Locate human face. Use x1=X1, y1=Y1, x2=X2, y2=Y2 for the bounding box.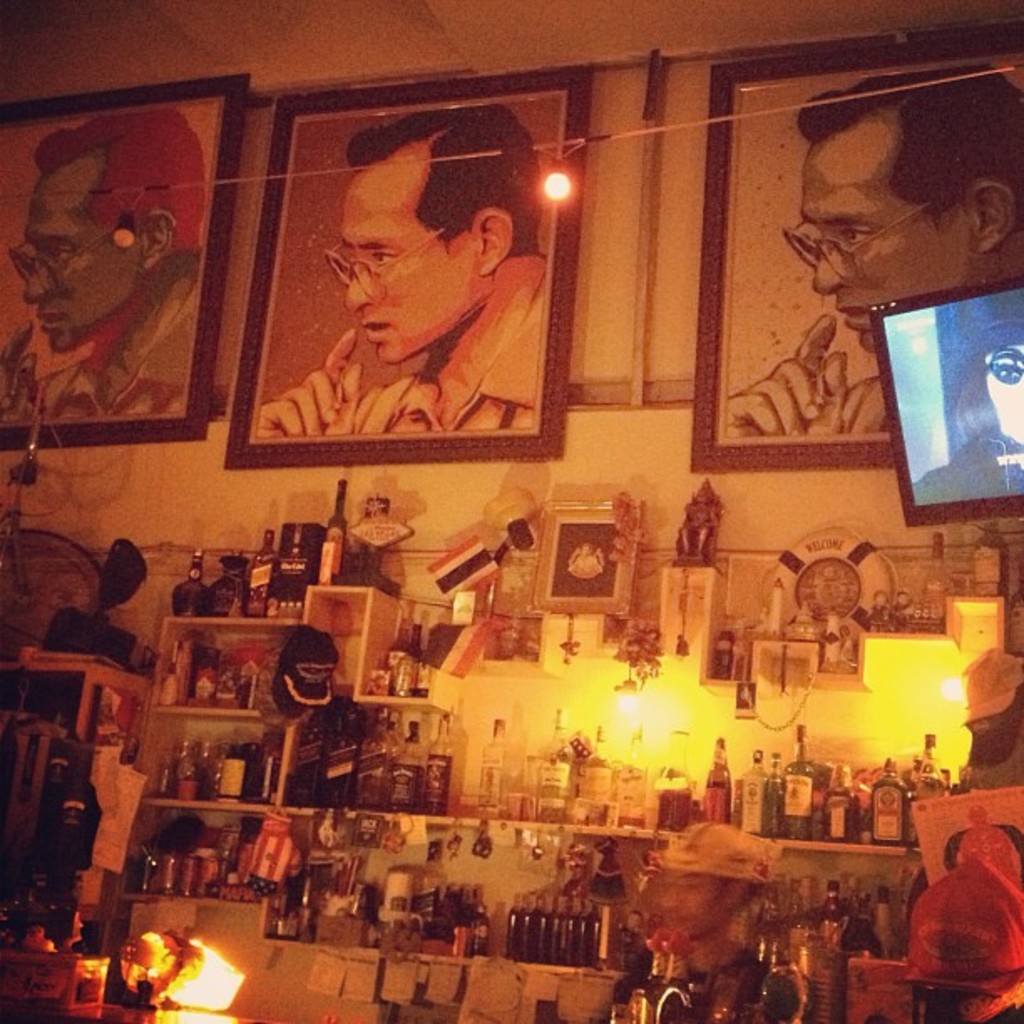
x1=663, y1=870, x2=721, y2=939.
